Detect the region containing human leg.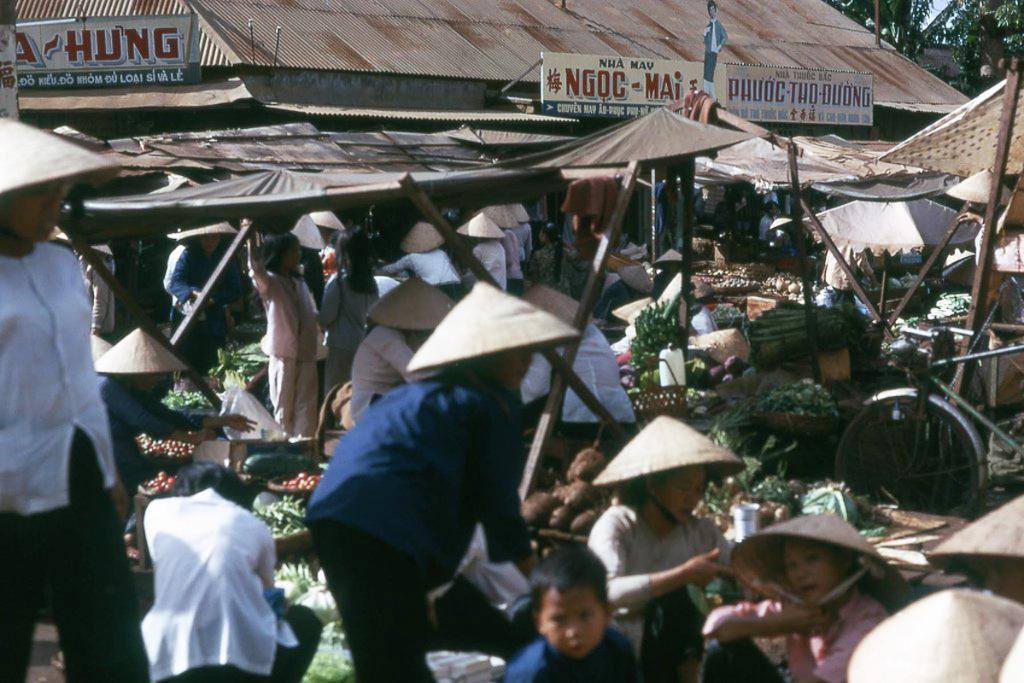
crop(310, 522, 426, 682).
